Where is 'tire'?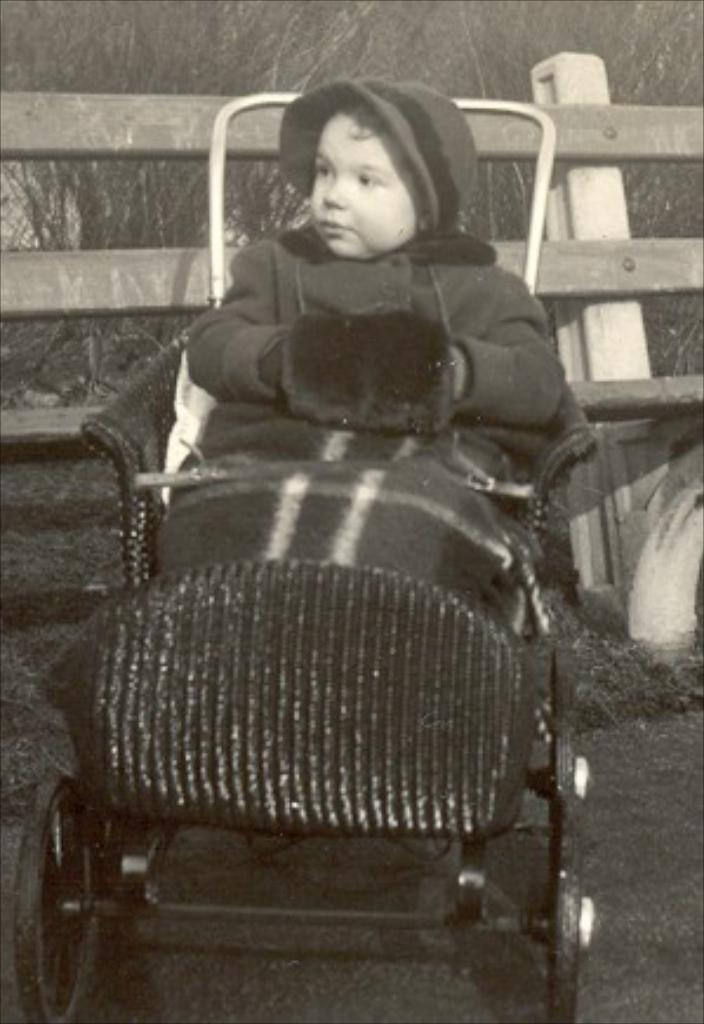
pyautogui.locateOnScreen(542, 652, 584, 1019).
